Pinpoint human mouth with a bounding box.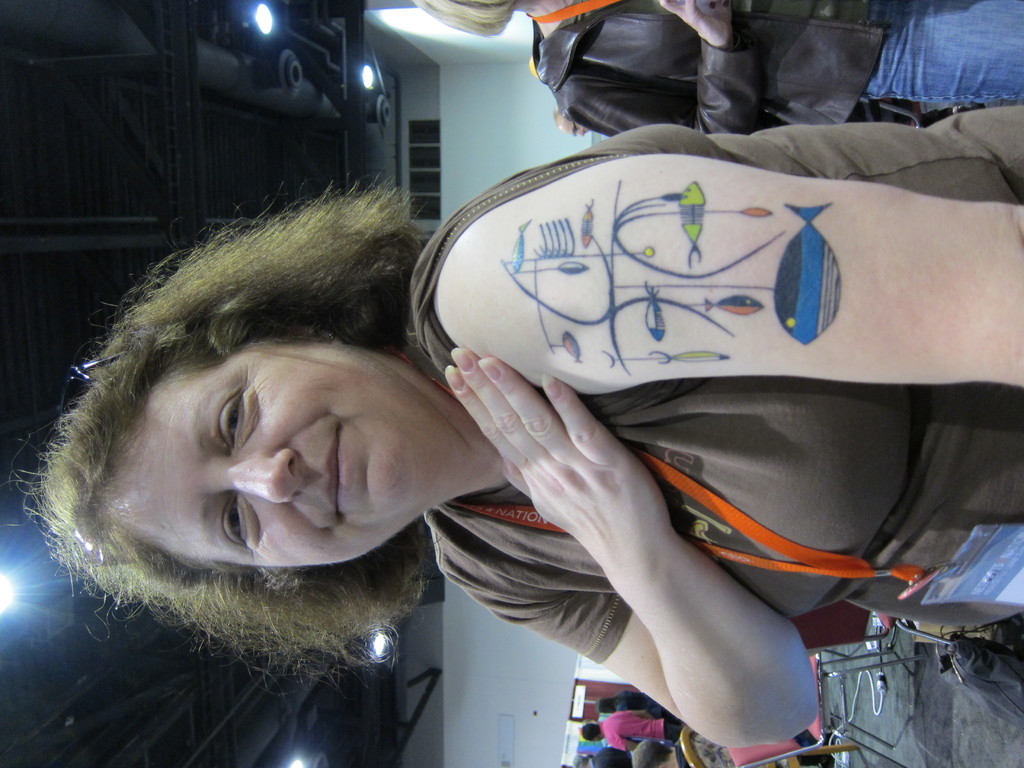
{"x1": 325, "y1": 427, "x2": 349, "y2": 522}.
